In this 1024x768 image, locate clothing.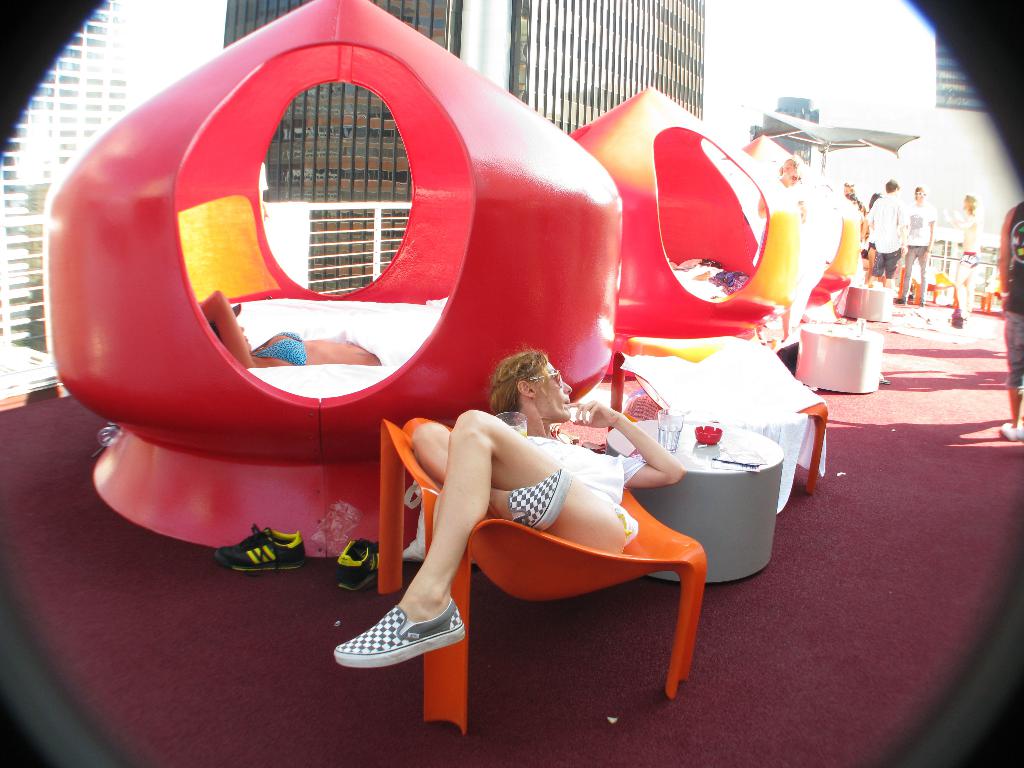
Bounding box: [520,437,647,505].
